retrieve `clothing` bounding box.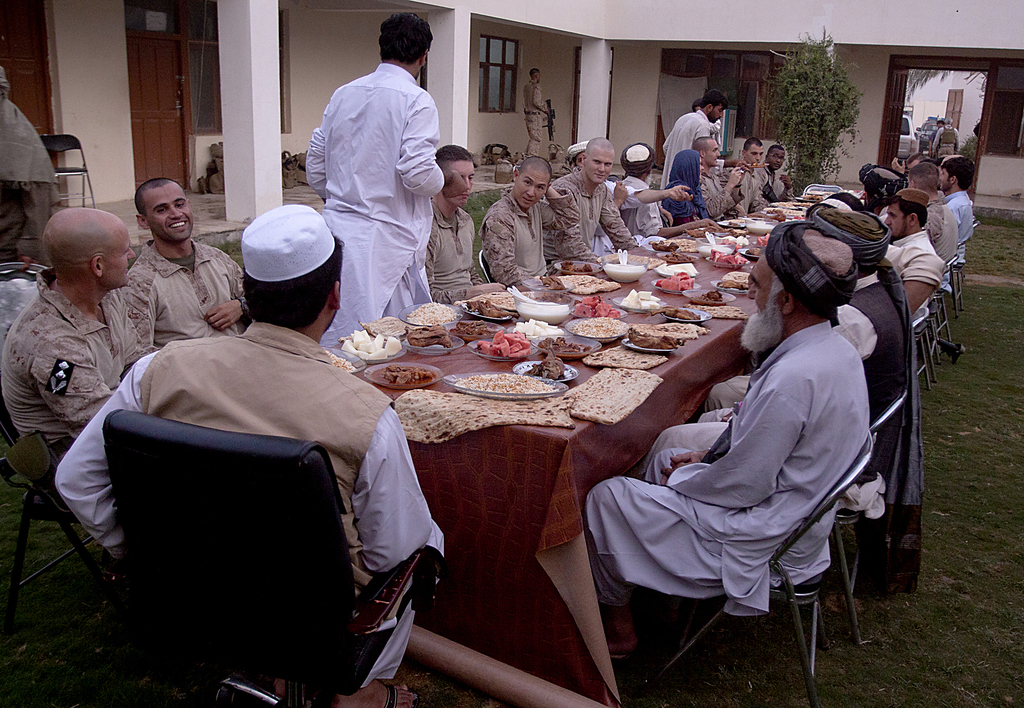
Bounding box: pyautogui.locateOnScreen(733, 161, 774, 216).
